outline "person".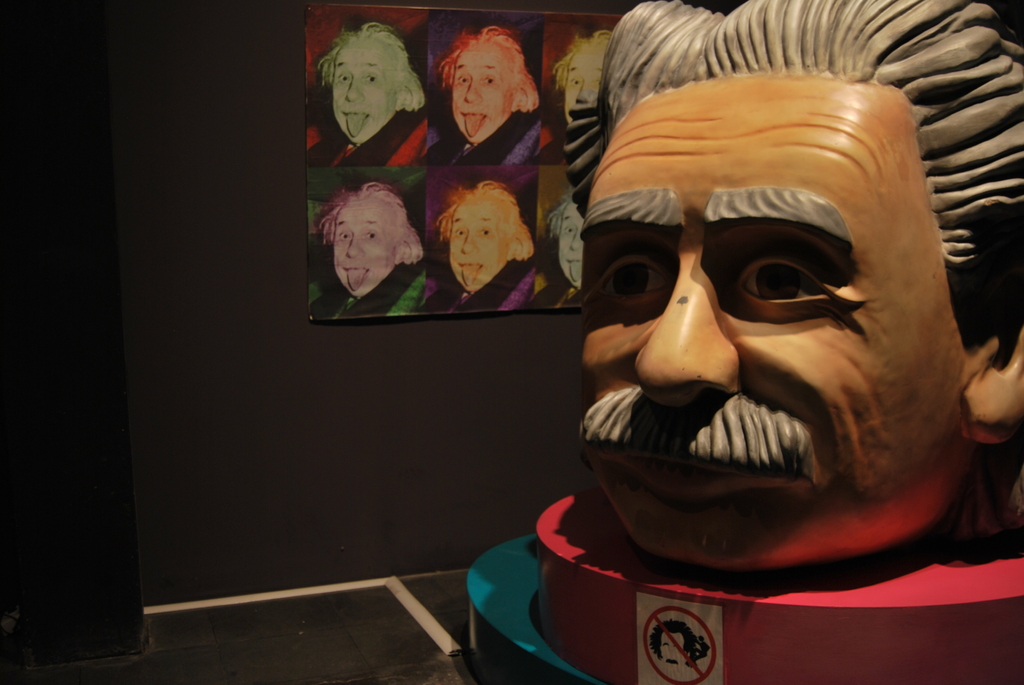
Outline: BBox(430, 182, 531, 315).
